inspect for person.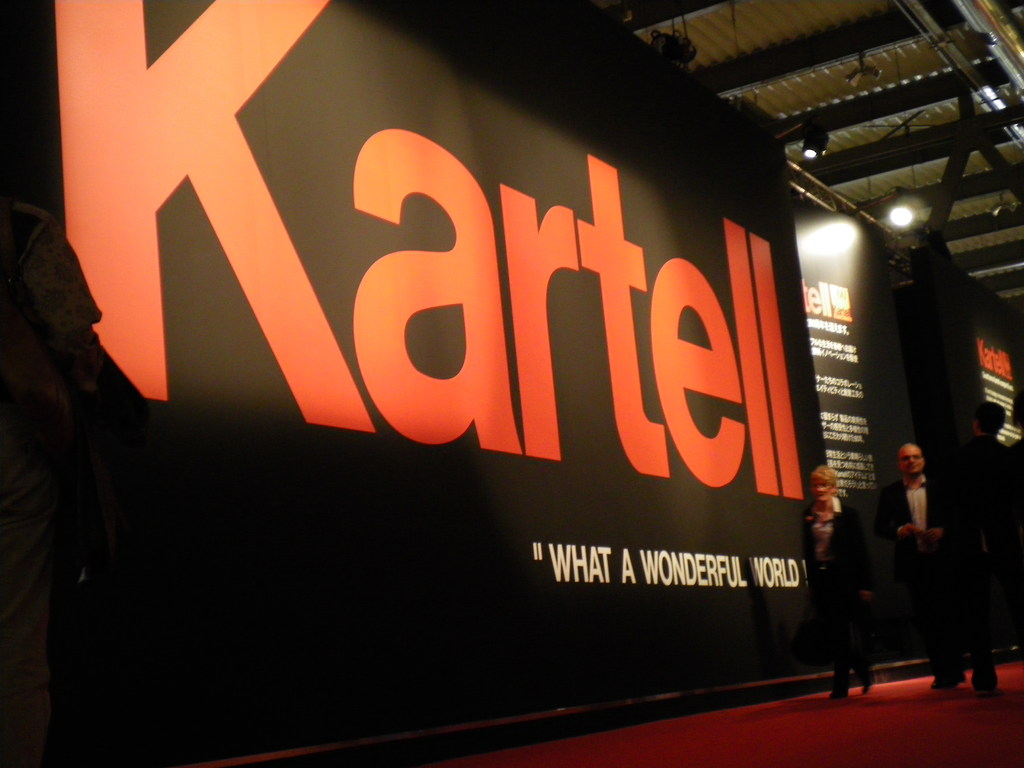
Inspection: rect(897, 418, 979, 698).
